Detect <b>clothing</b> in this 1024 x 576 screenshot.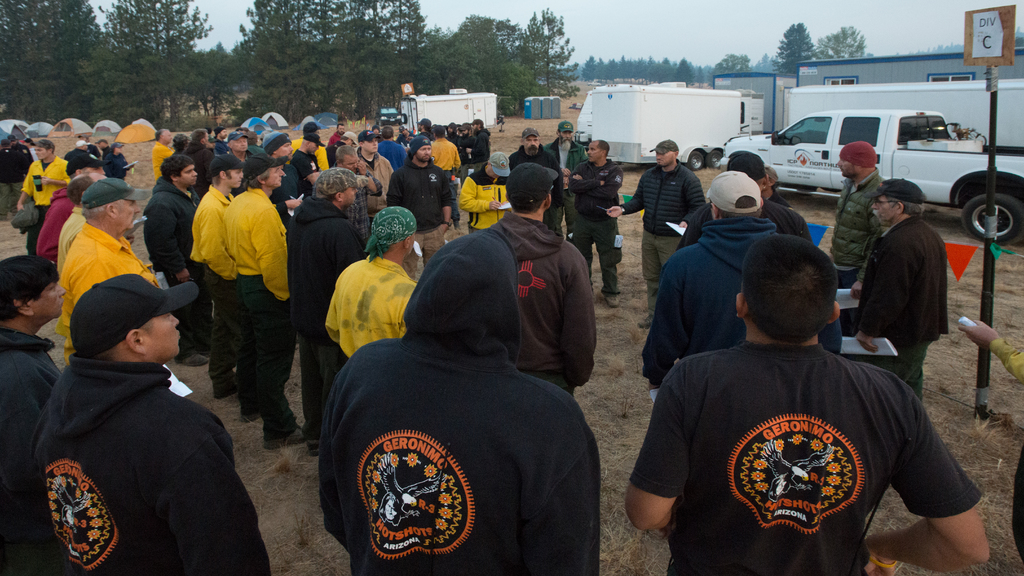
Detection: [left=623, top=162, right=710, bottom=285].
